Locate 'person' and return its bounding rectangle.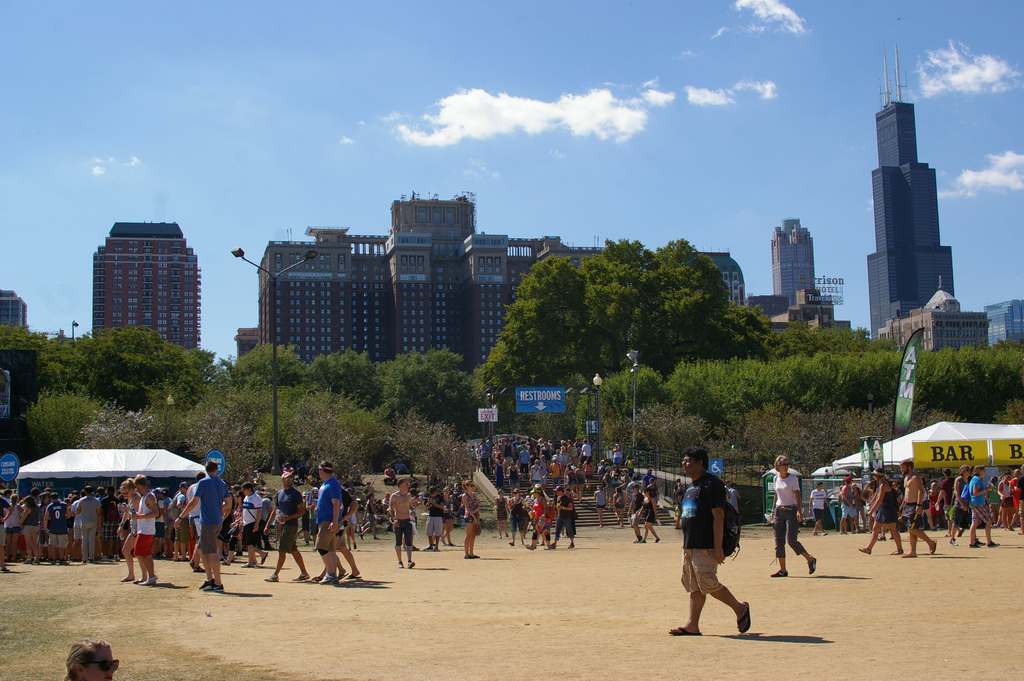
[x1=65, y1=637, x2=118, y2=680].
